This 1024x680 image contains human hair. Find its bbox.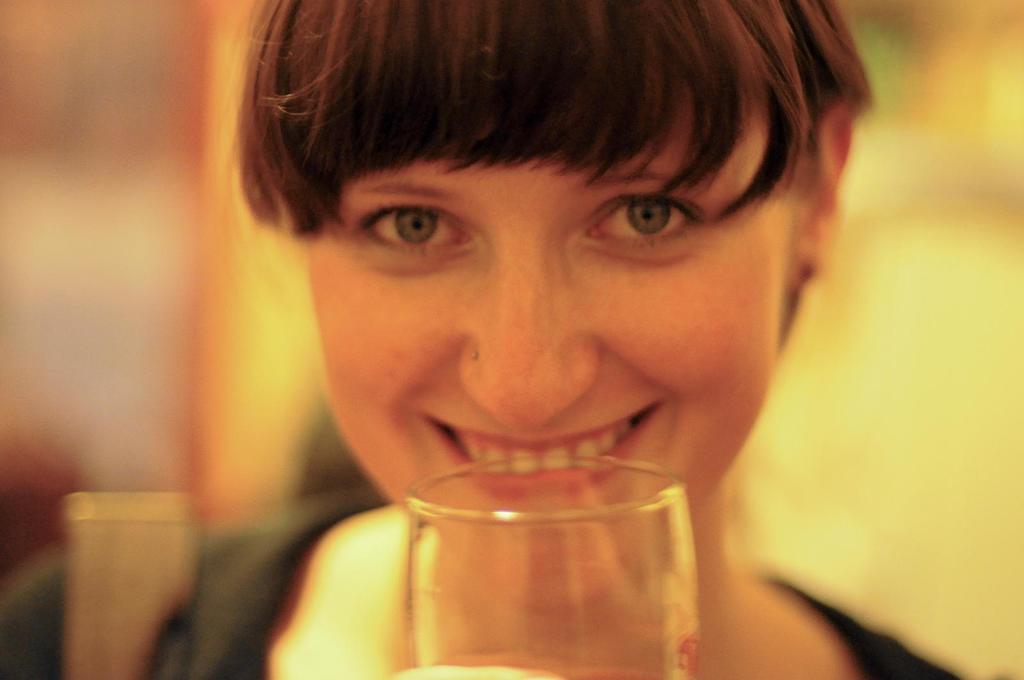
bbox=[216, 0, 886, 320].
